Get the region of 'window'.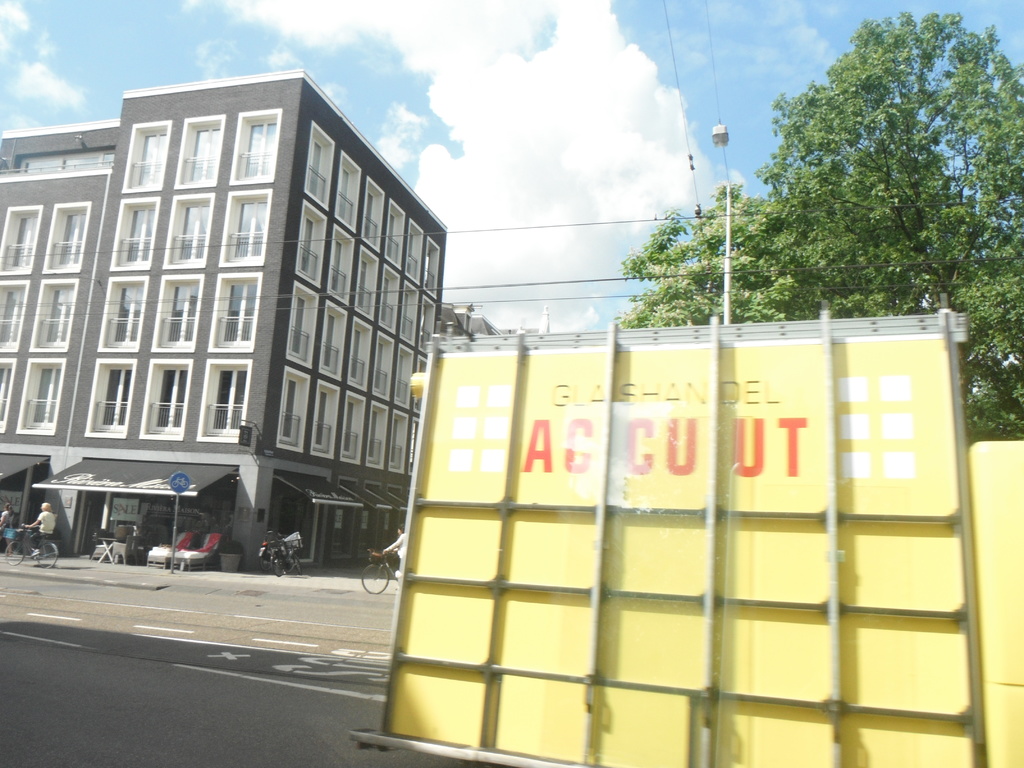
crop(189, 354, 248, 449).
